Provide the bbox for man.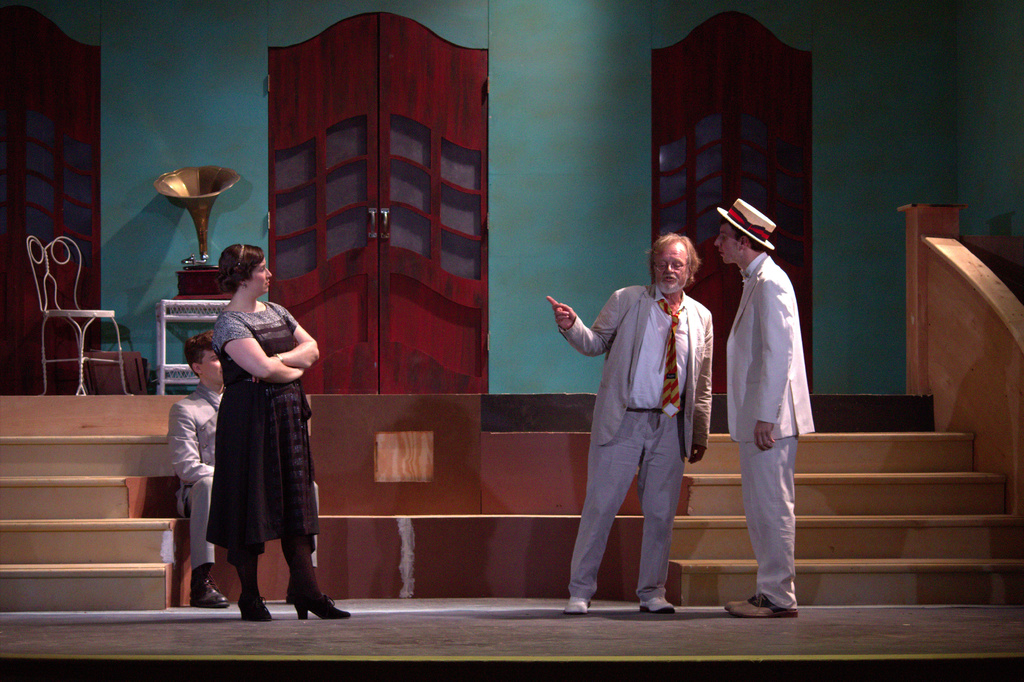
region(160, 330, 232, 610).
